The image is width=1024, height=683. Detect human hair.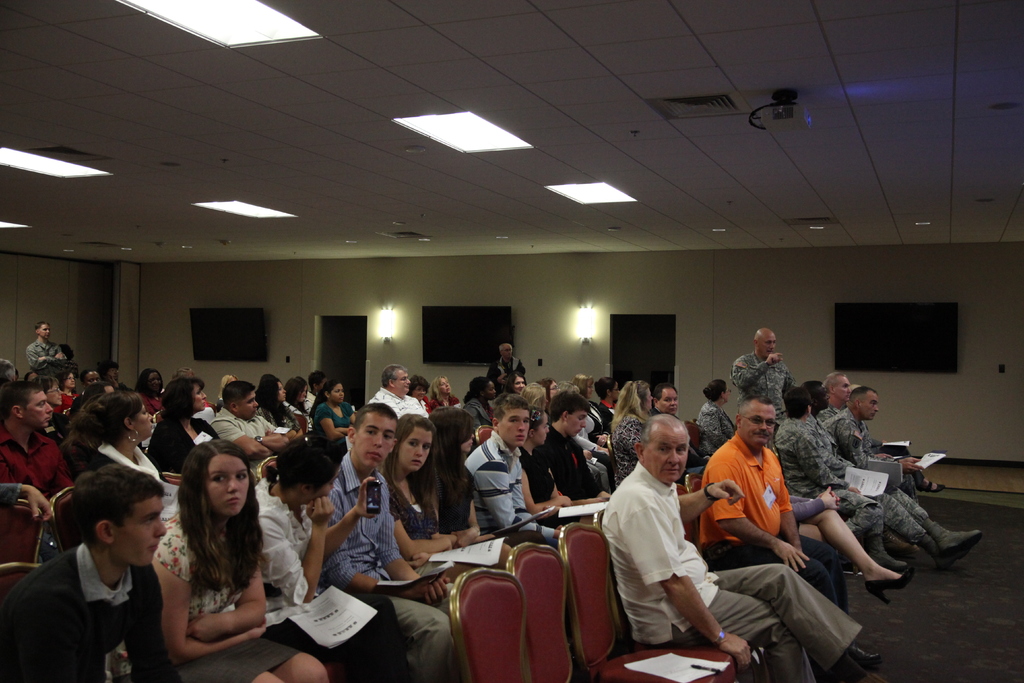
Detection: <box>164,459,257,600</box>.
